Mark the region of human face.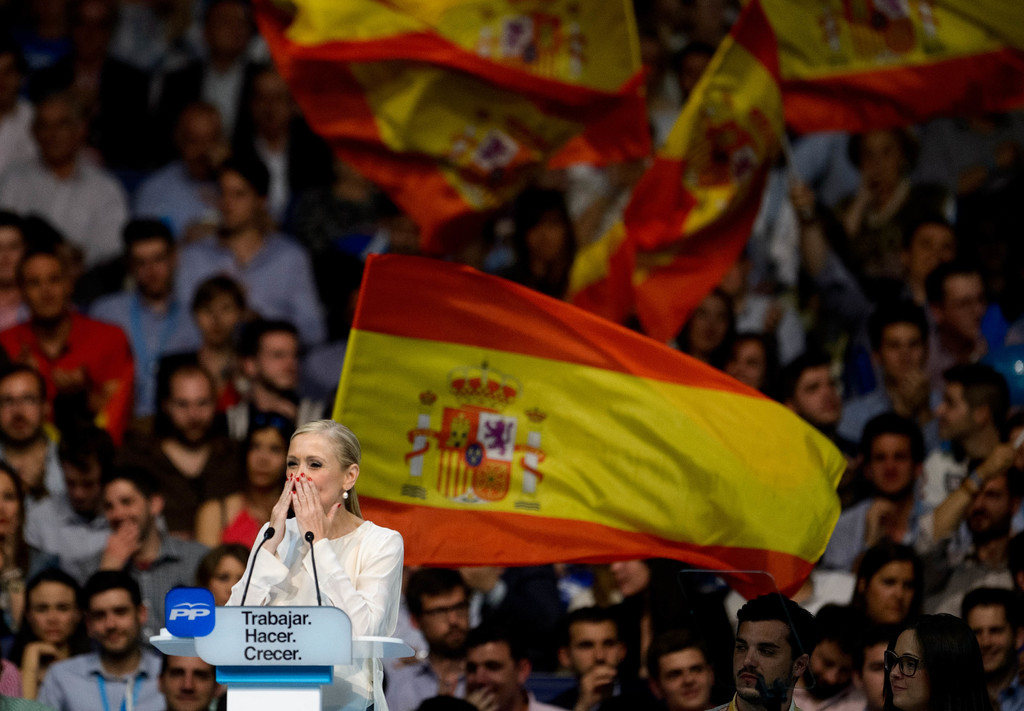
Region: bbox(861, 644, 882, 707).
